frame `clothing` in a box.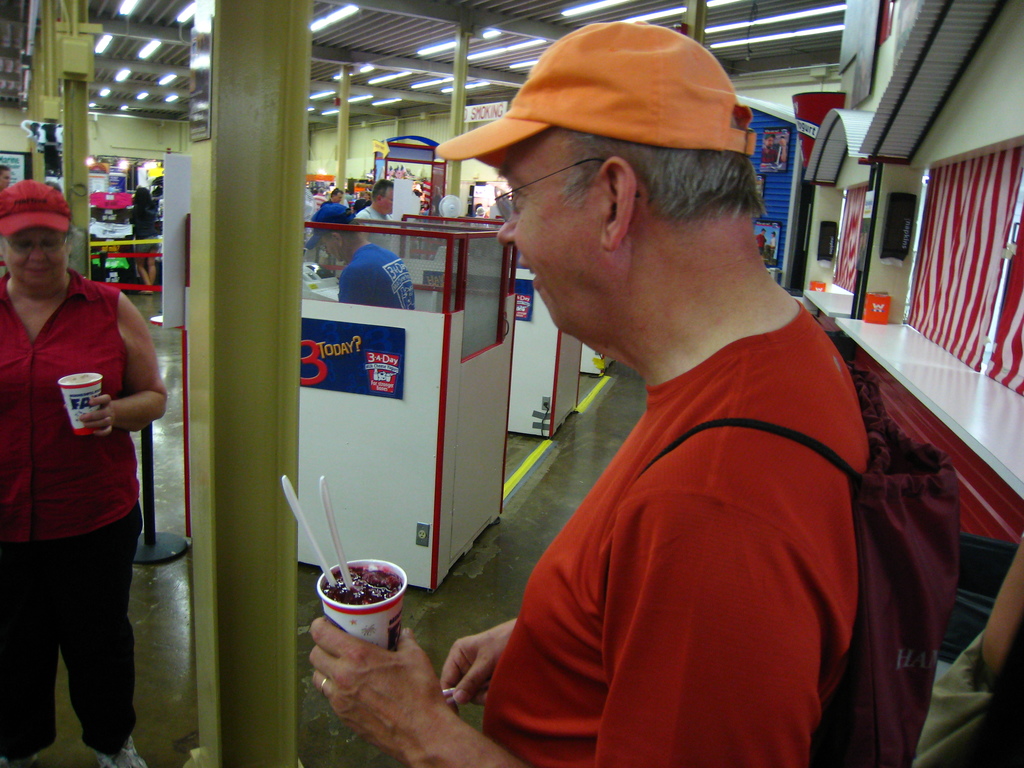
box=[358, 198, 392, 259].
